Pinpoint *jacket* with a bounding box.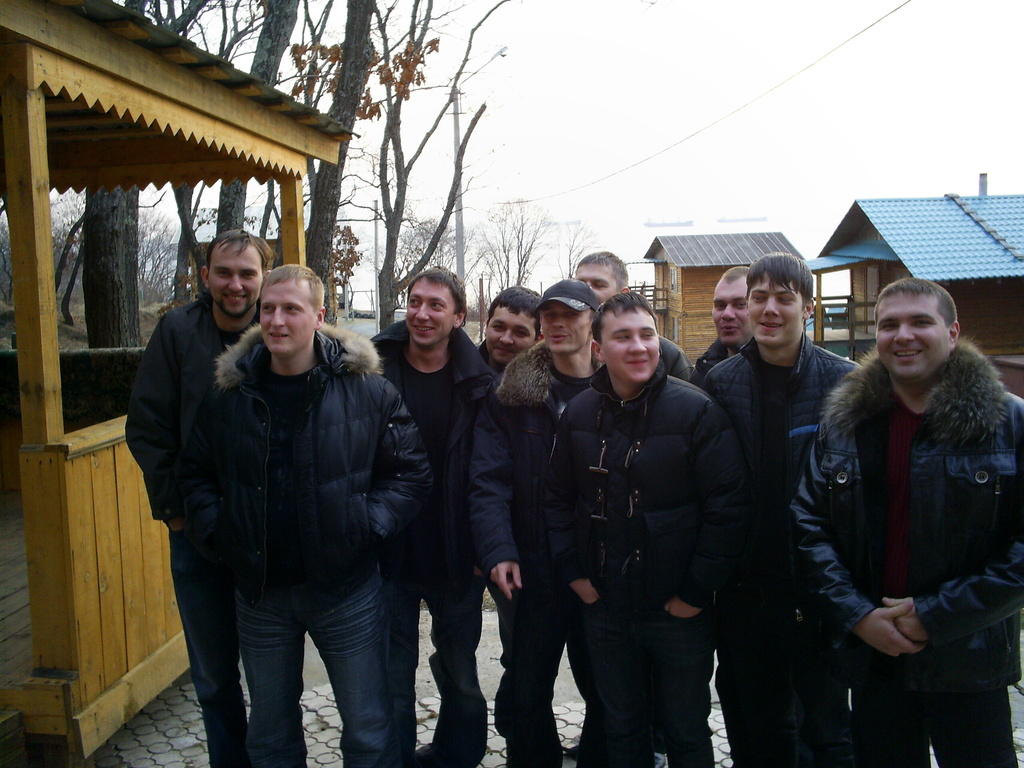
bbox=(375, 322, 500, 560).
